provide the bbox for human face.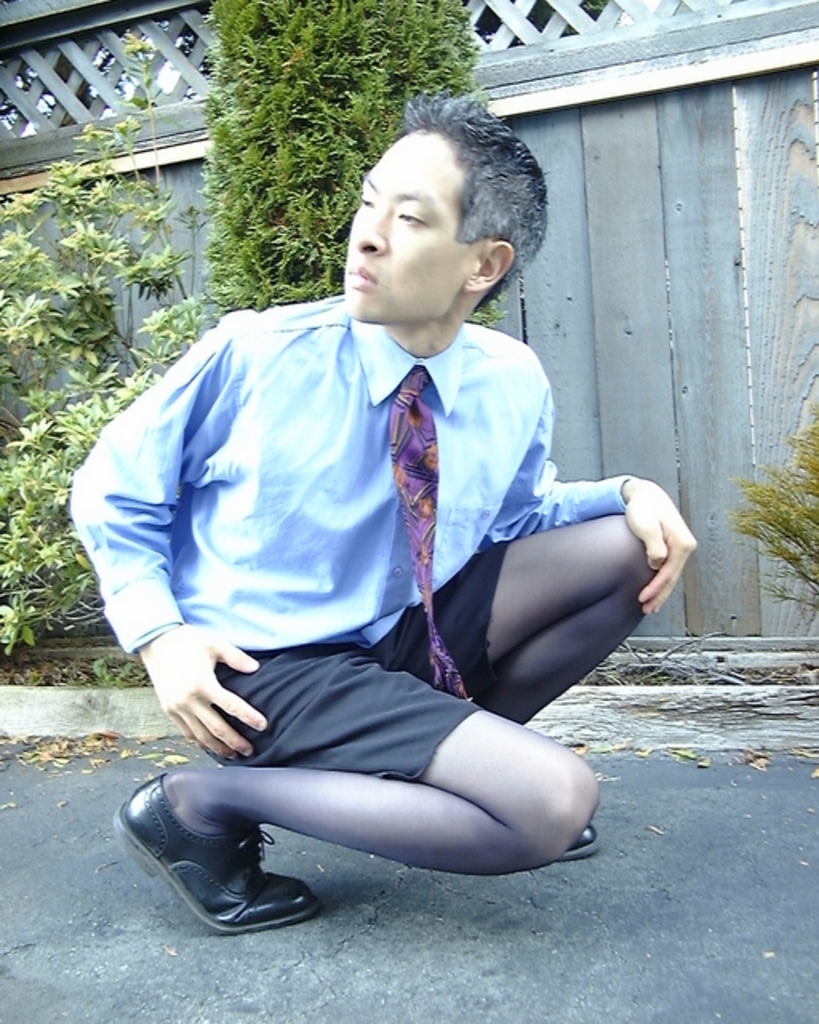
Rect(344, 123, 472, 325).
